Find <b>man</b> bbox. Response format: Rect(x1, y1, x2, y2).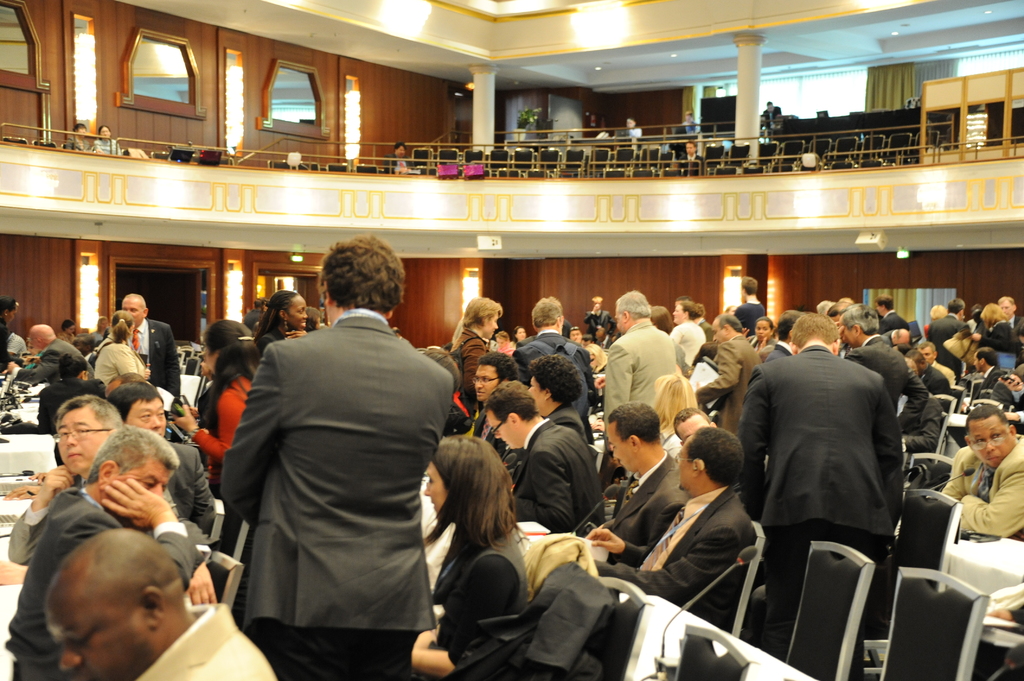
Rect(61, 528, 278, 680).
